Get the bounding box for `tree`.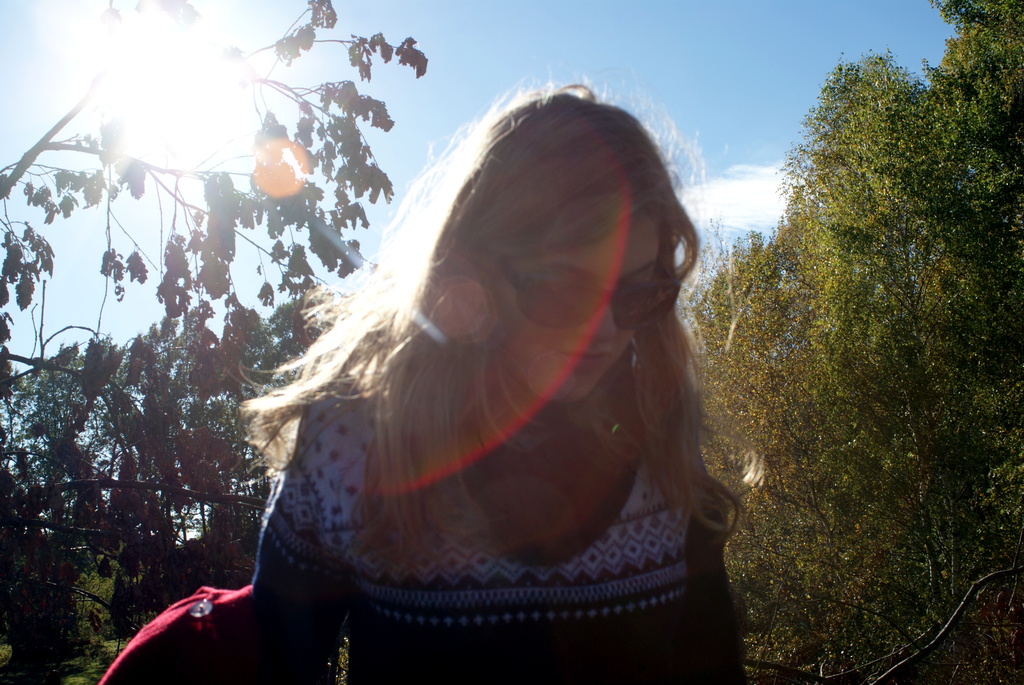
box=[0, 0, 434, 614].
